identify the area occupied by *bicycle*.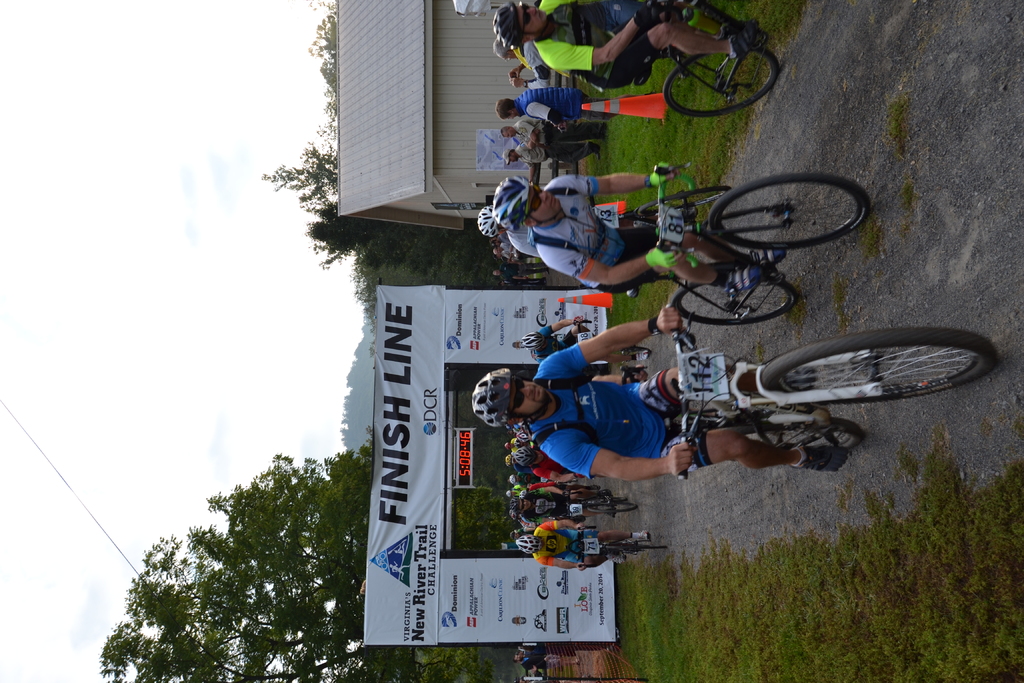
Area: [left=577, top=317, right=653, bottom=379].
